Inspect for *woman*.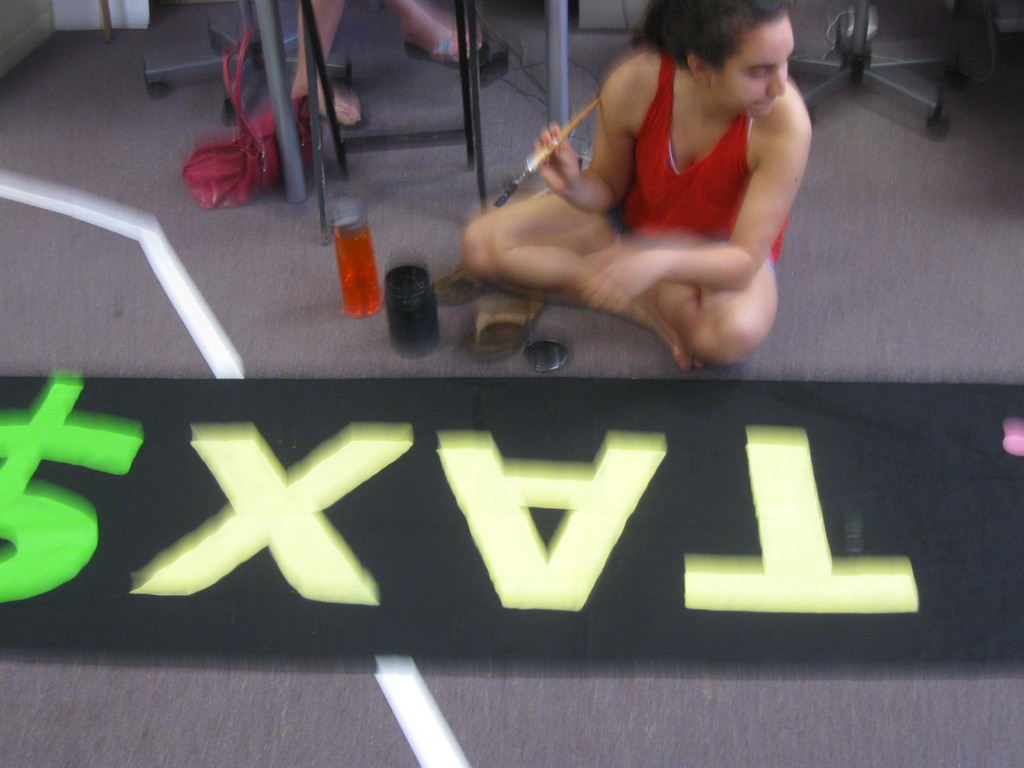
Inspection: Rect(452, 0, 827, 372).
